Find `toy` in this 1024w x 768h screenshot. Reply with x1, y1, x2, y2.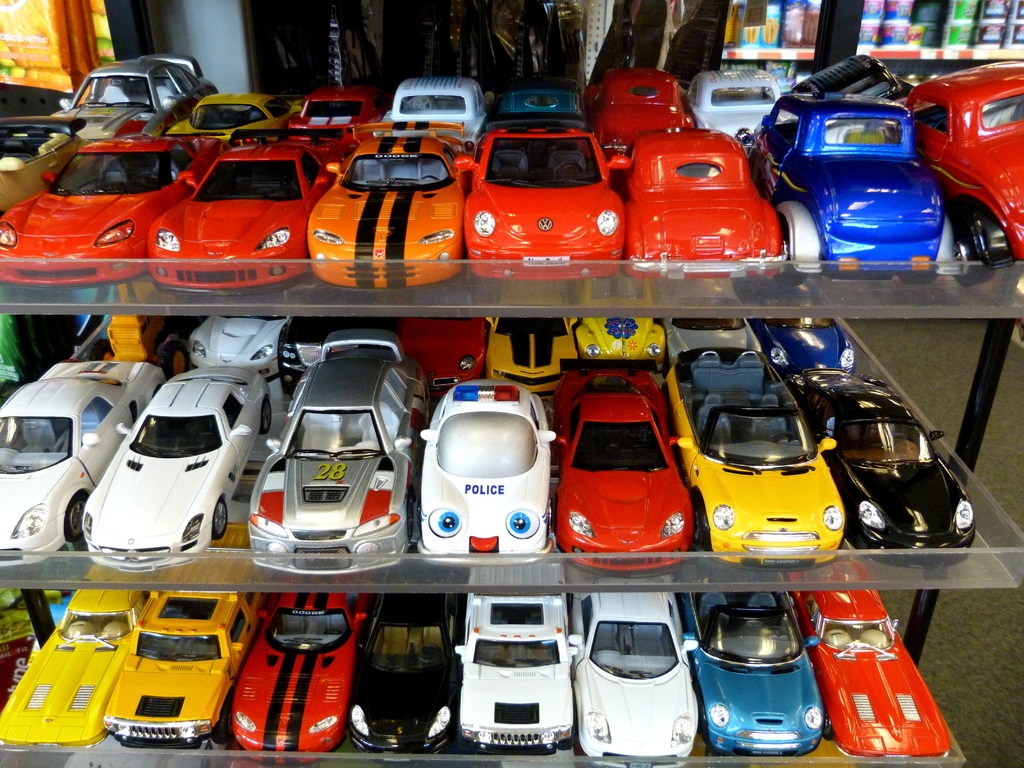
289, 76, 390, 162.
